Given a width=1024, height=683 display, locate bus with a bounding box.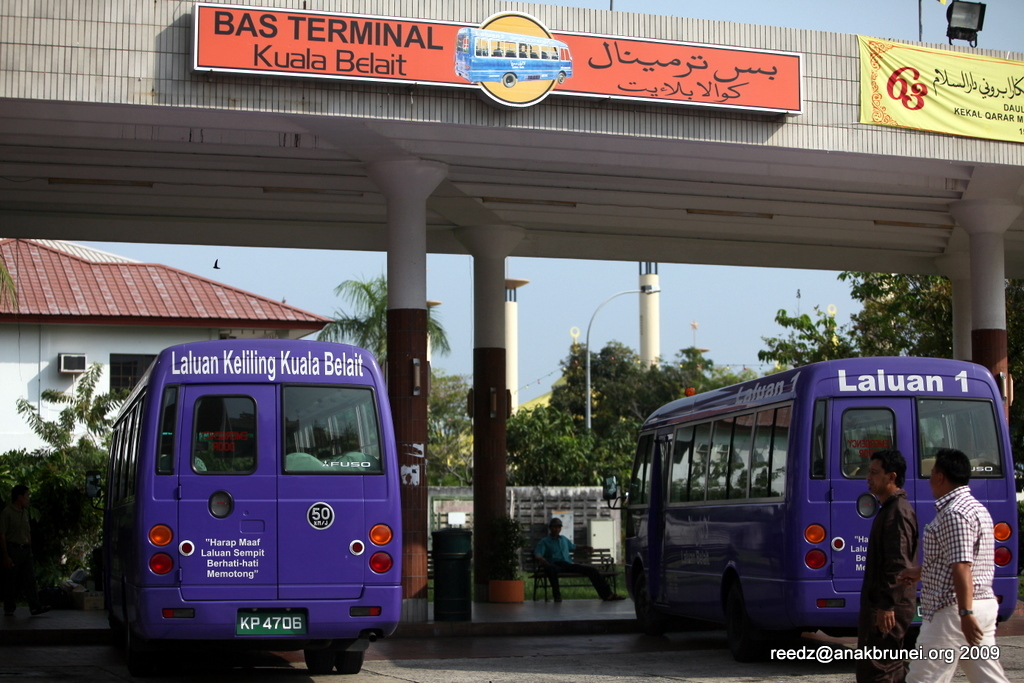
Located: pyautogui.locateOnScreen(602, 356, 1020, 655).
